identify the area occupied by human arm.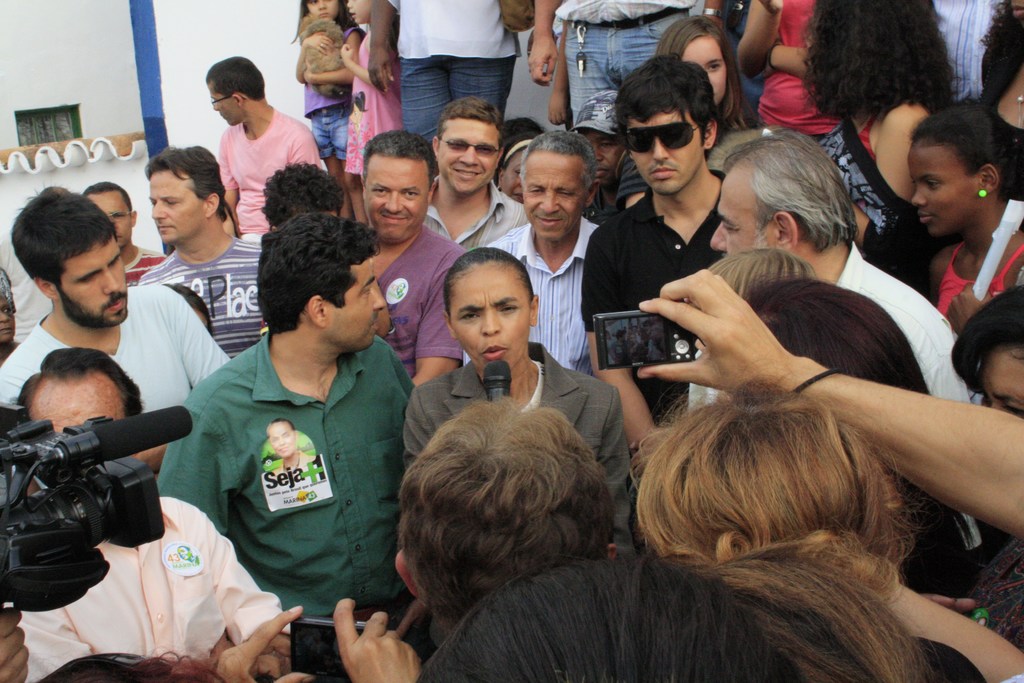
Area: <region>765, 37, 810, 82</region>.
